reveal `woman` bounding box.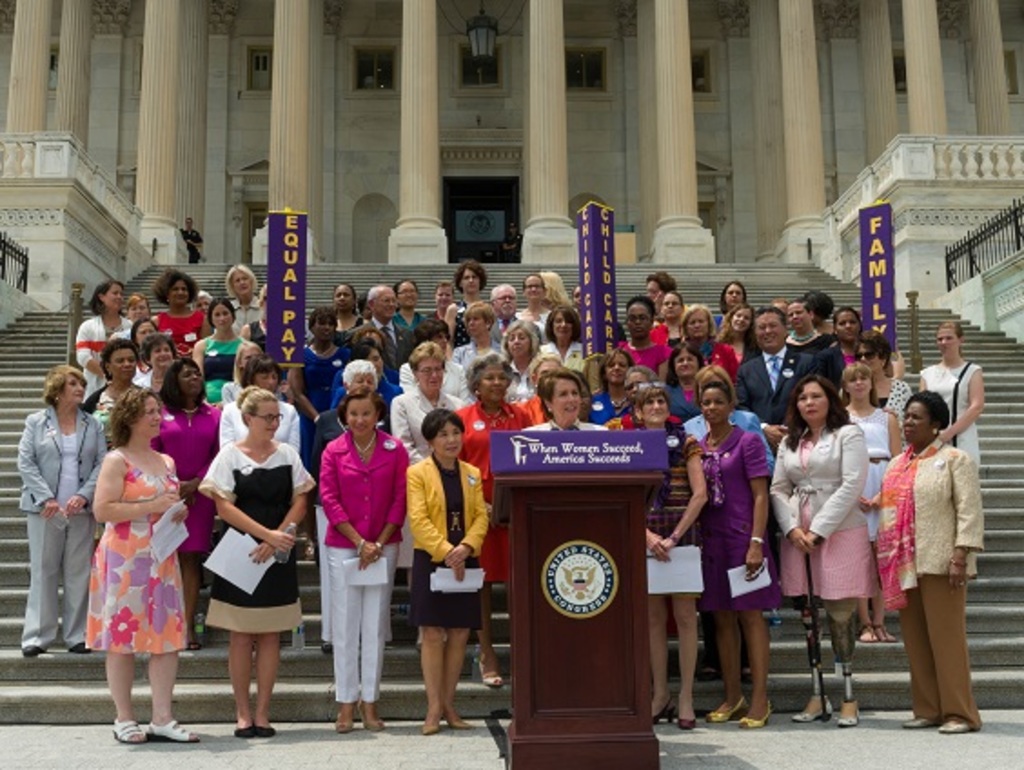
Revealed: [80,340,145,445].
